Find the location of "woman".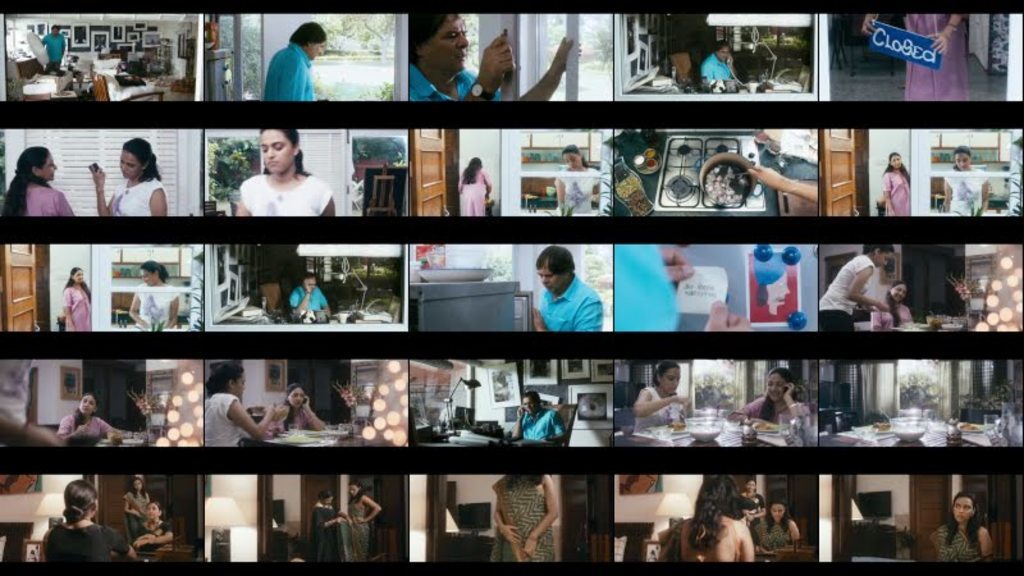
Location: region(869, 276, 911, 330).
